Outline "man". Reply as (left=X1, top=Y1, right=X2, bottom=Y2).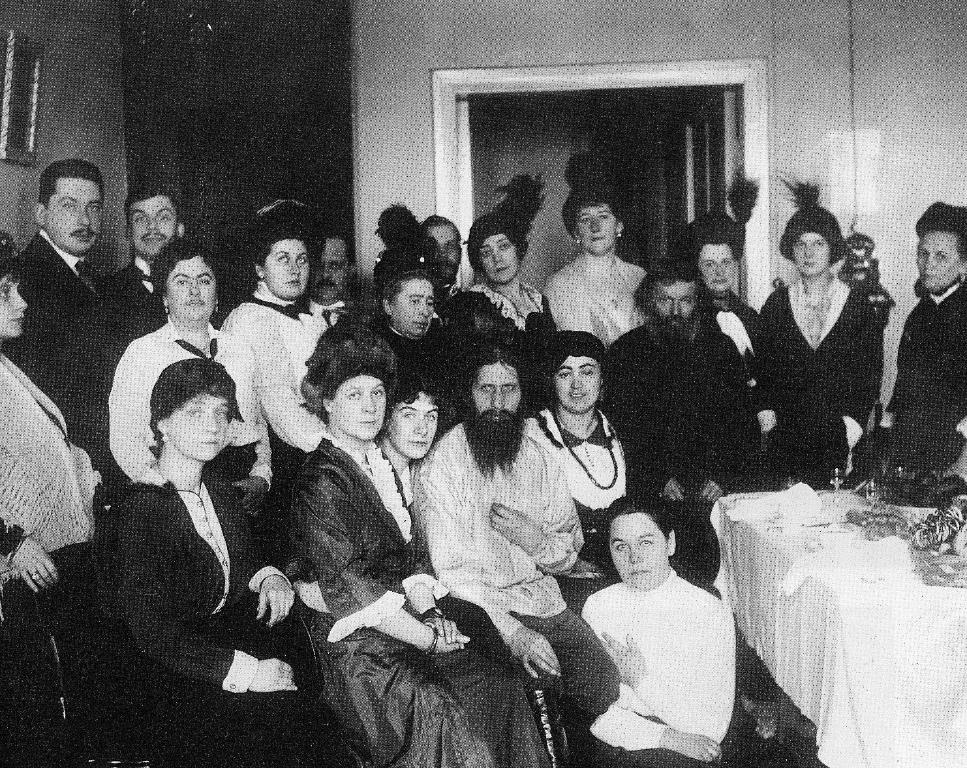
(left=415, top=341, right=621, bottom=762).
